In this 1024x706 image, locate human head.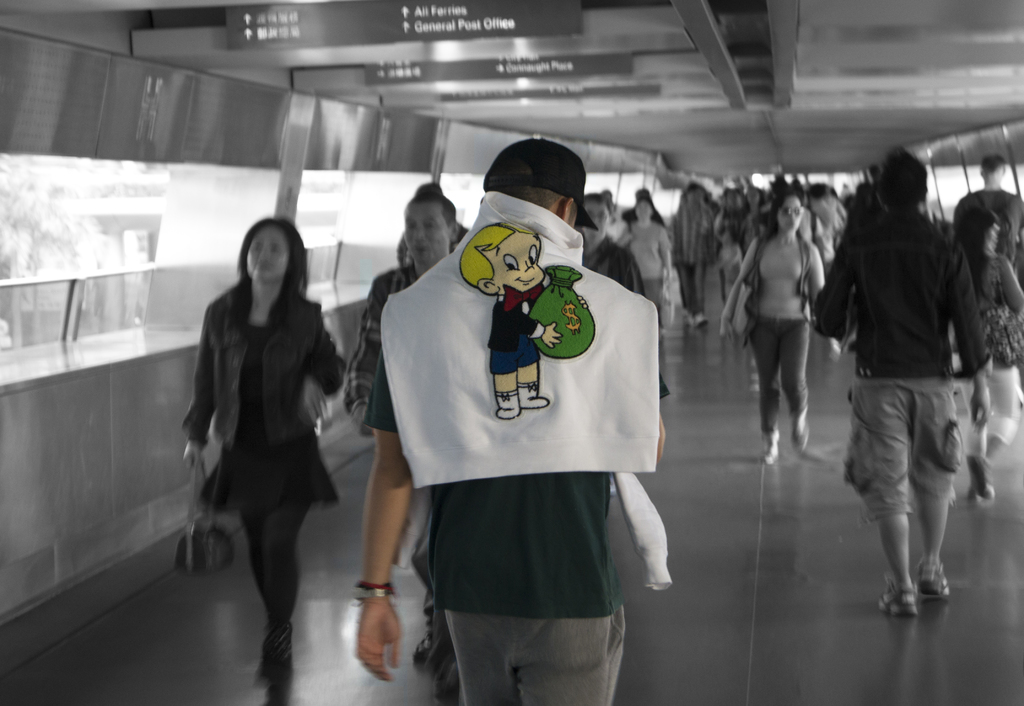
Bounding box: 405:183:456:266.
